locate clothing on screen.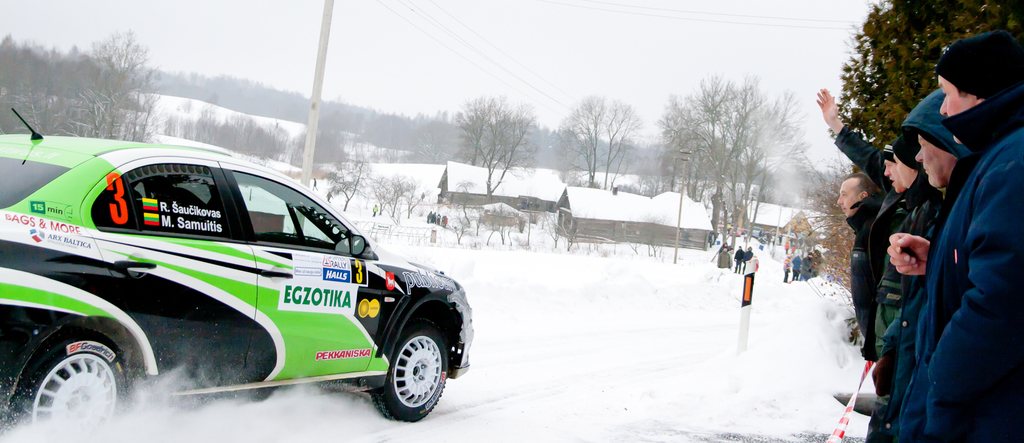
On screen at detection(851, 200, 884, 354).
